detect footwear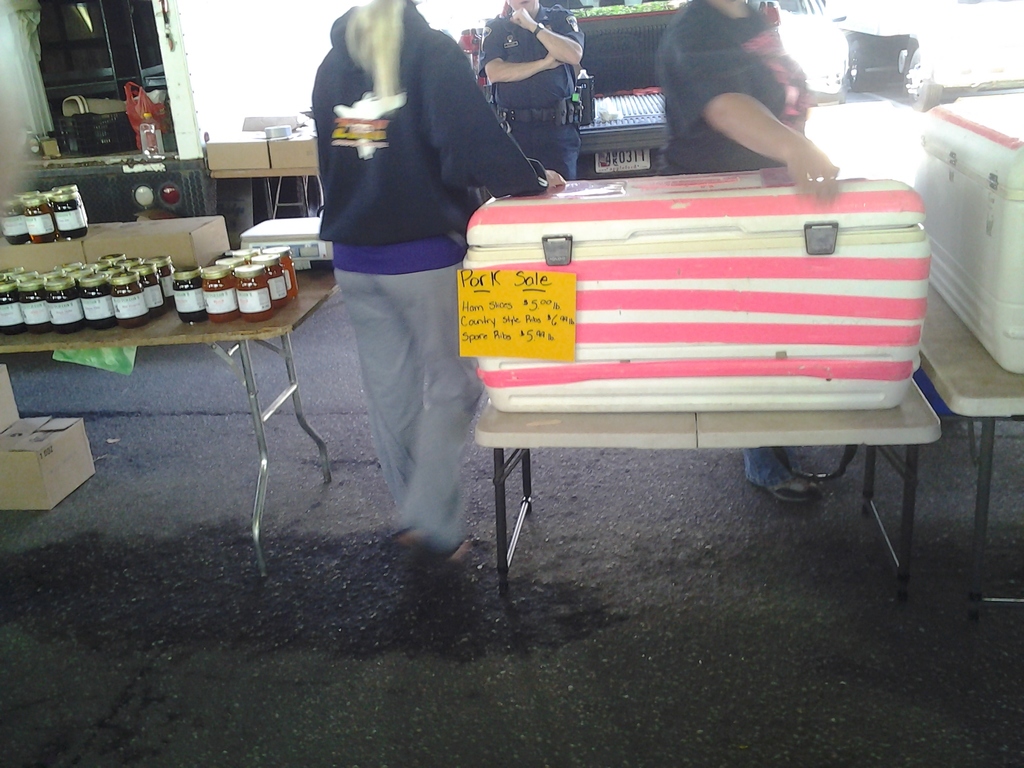
<box>387,528,482,564</box>
